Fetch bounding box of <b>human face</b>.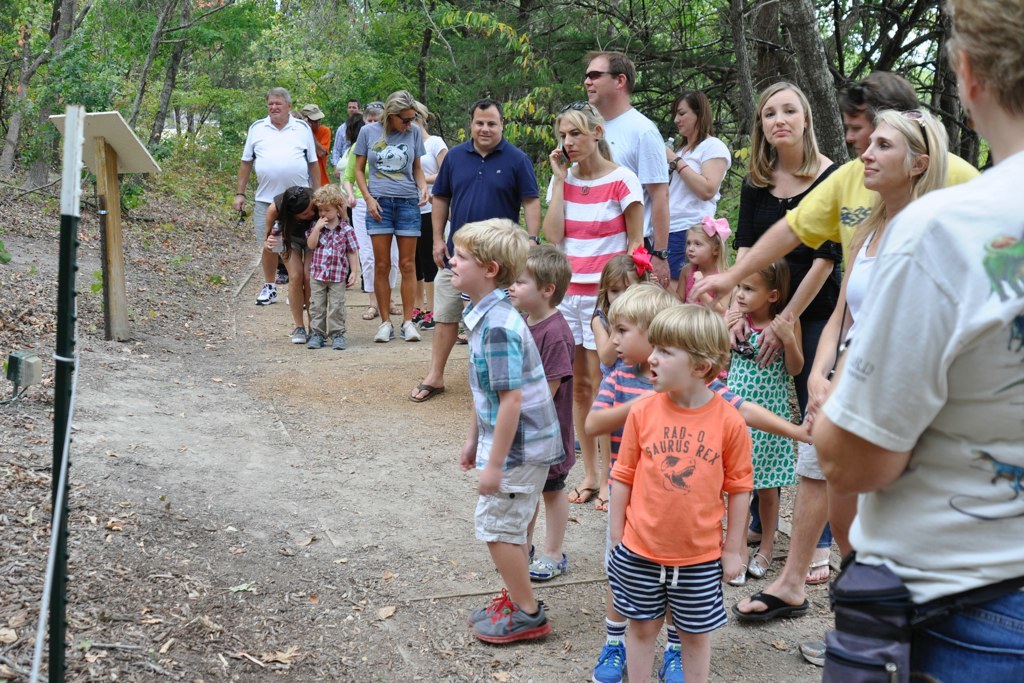
Bbox: detection(263, 95, 287, 117).
